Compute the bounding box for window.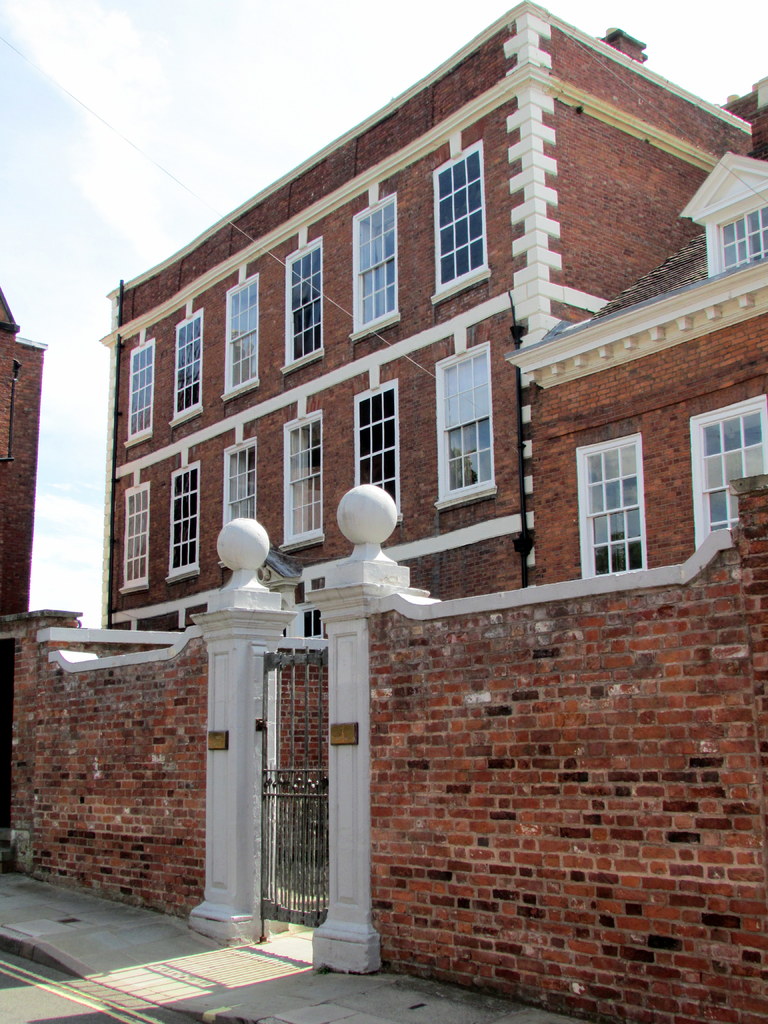
(352,191,403,345).
